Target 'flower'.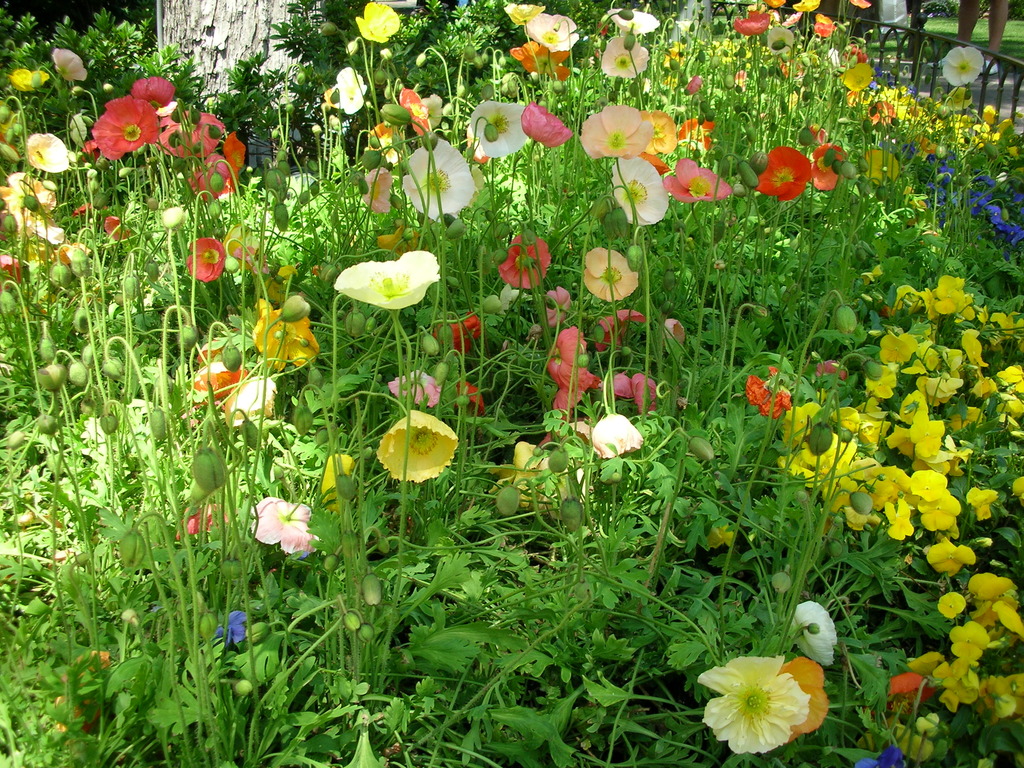
Target region: <box>377,225,417,257</box>.
